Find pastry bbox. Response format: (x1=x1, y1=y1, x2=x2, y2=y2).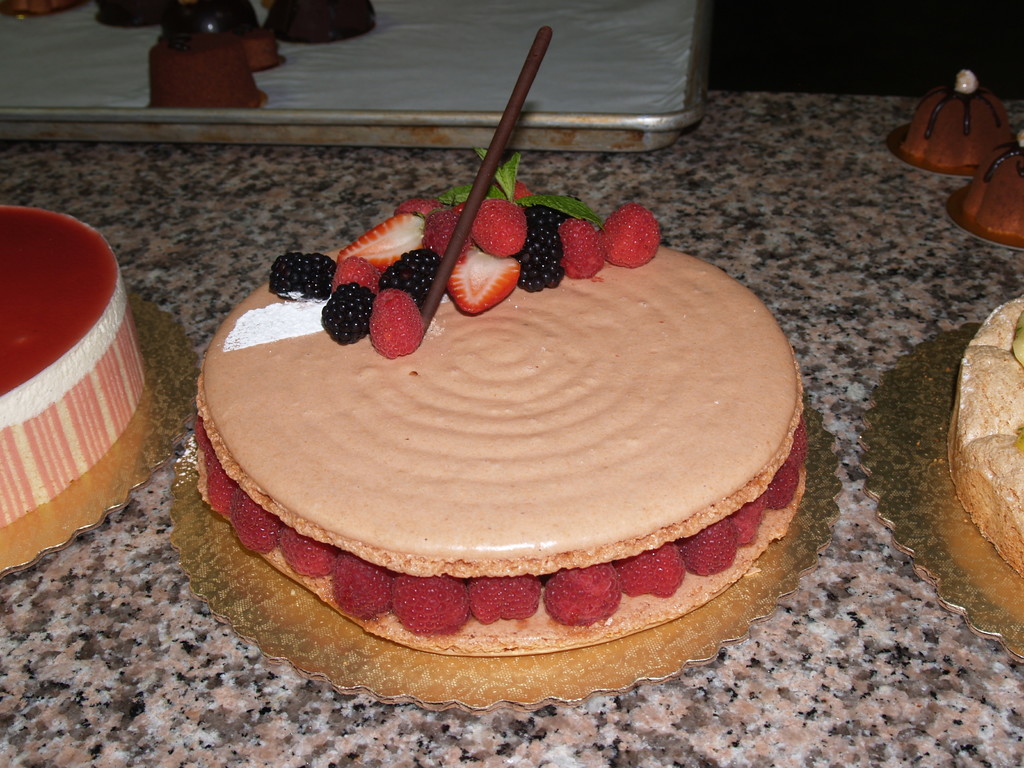
(x1=0, y1=209, x2=148, y2=520).
